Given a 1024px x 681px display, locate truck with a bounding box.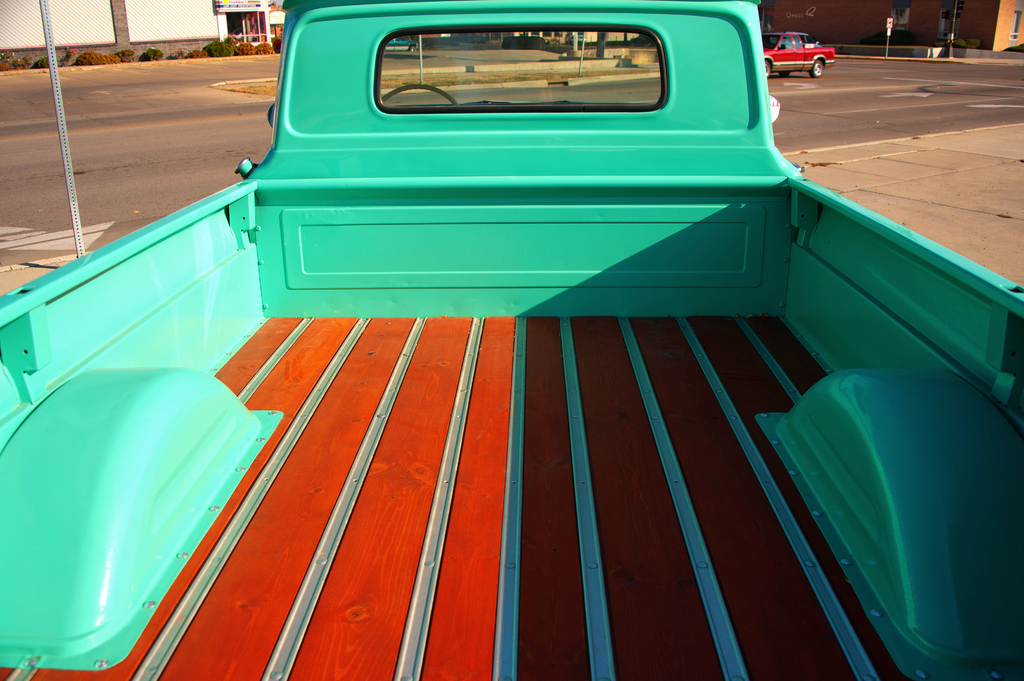
Located: <bbox>0, 22, 1023, 675</bbox>.
